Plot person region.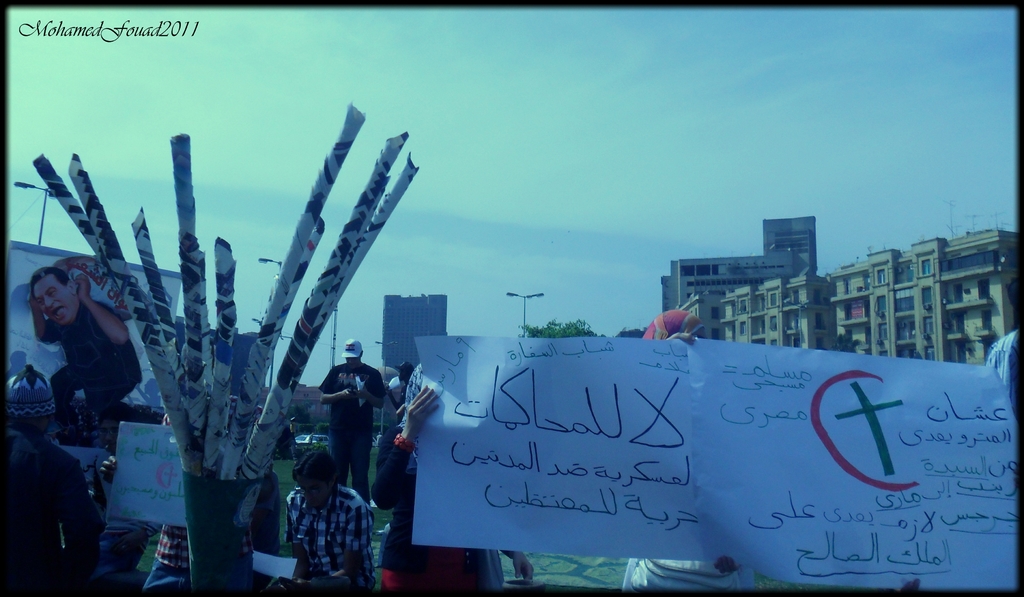
Plotted at (left=319, top=337, right=387, bottom=502).
